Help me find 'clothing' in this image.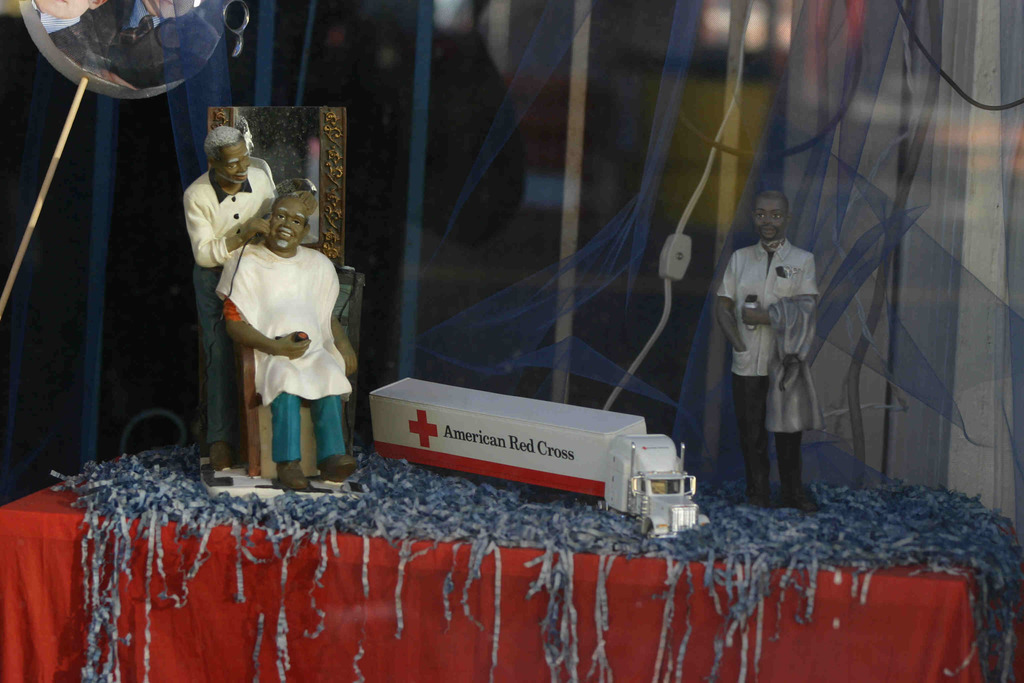
Found it: 217/224/353/483.
